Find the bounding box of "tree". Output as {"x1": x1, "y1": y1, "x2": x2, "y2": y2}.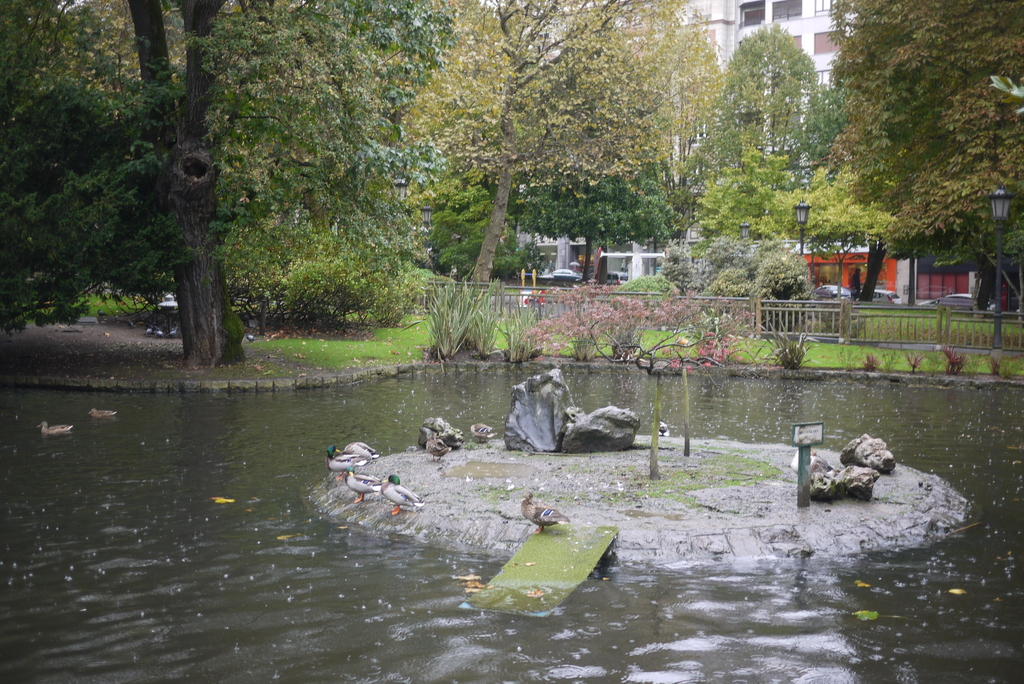
{"x1": 631, "y1": 218, "x2": 815, "y2": 300}.
